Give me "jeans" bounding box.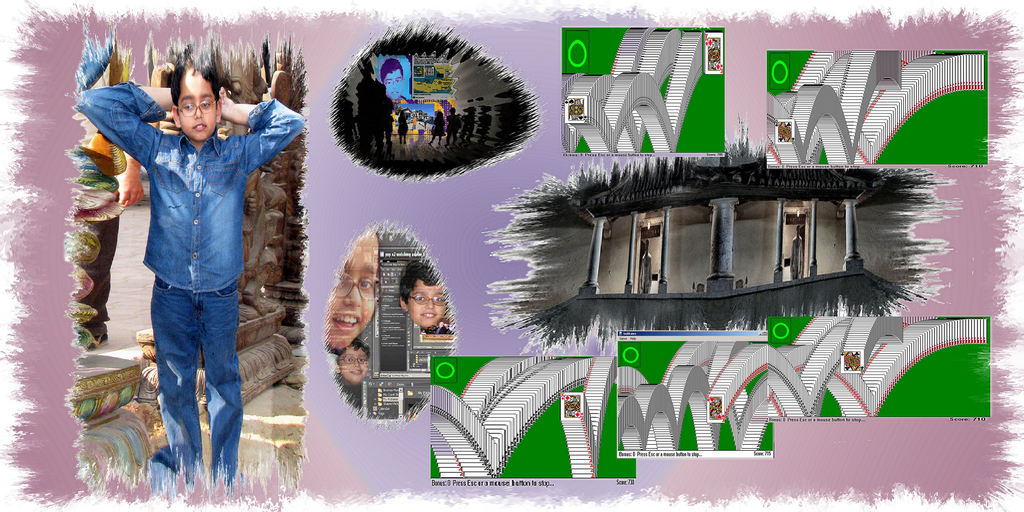
[152, 275, 246, 492].
